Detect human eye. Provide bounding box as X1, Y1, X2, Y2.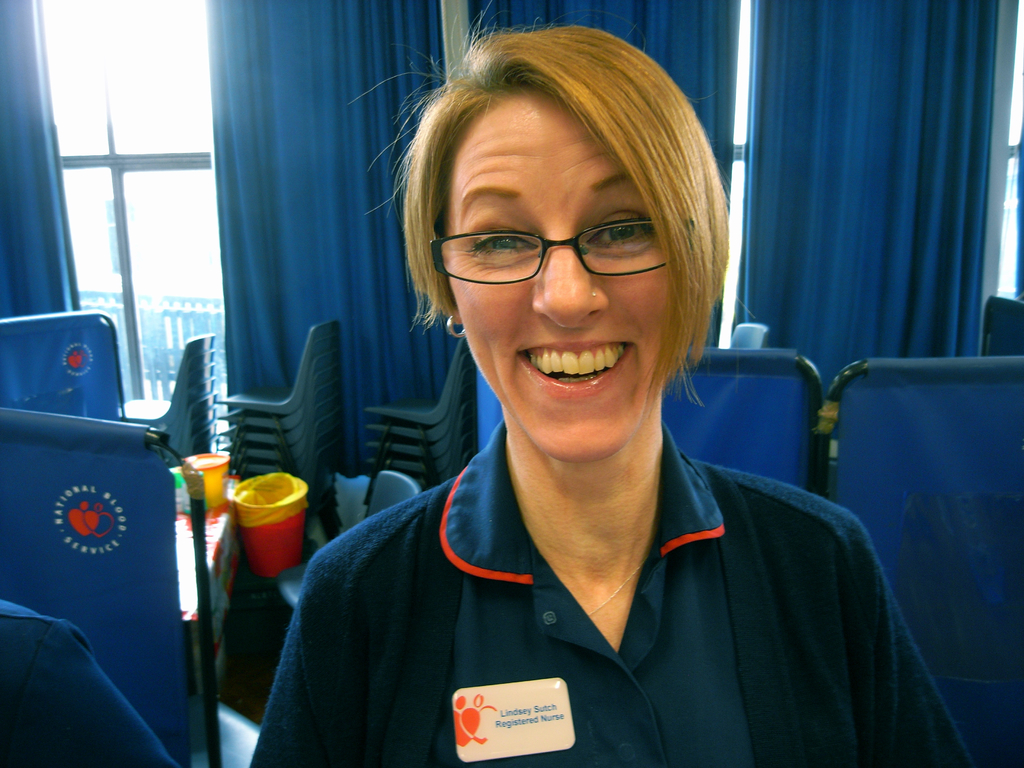
454, 220, 541, 265.
